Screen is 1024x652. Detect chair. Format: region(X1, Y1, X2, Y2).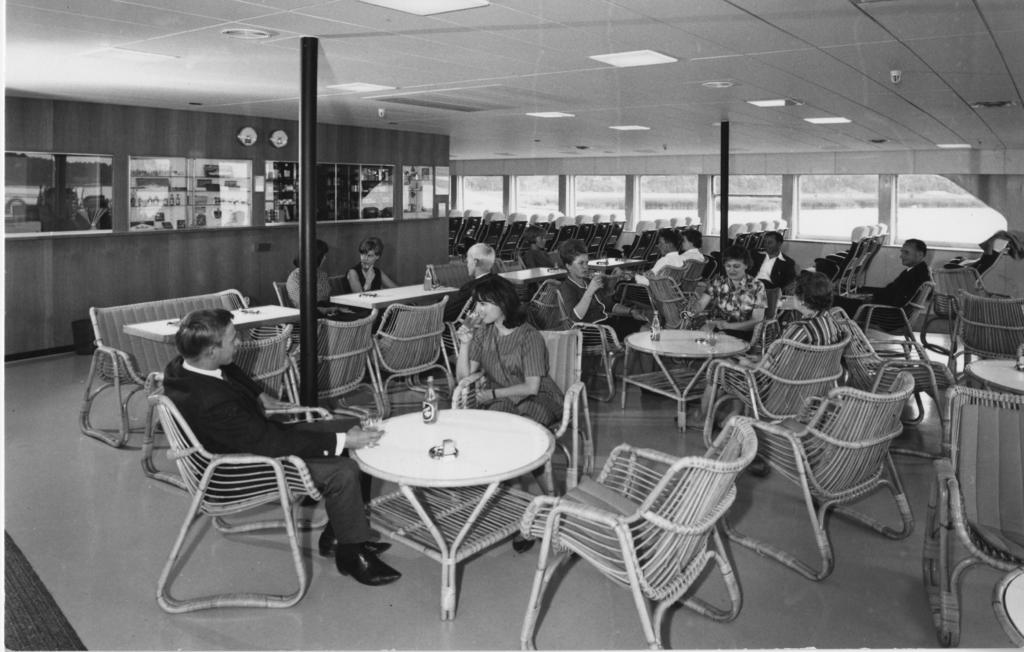
region(308, 311, 387, 422).
